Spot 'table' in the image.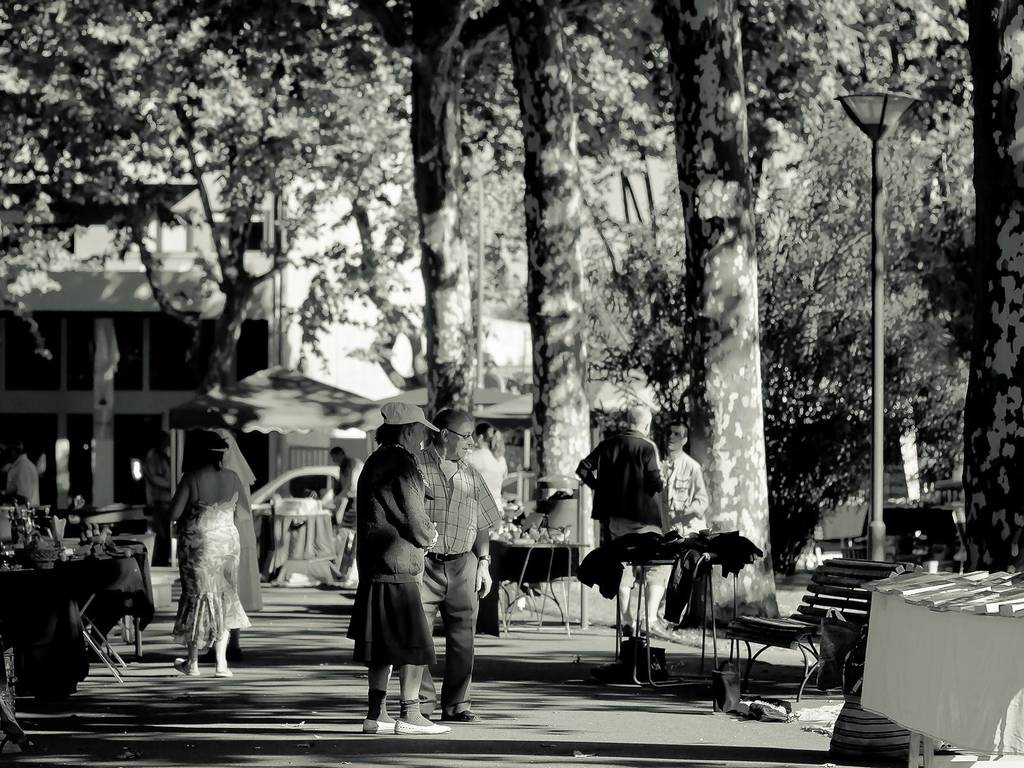
'table' found at locate(0, 570, 95, 707).
